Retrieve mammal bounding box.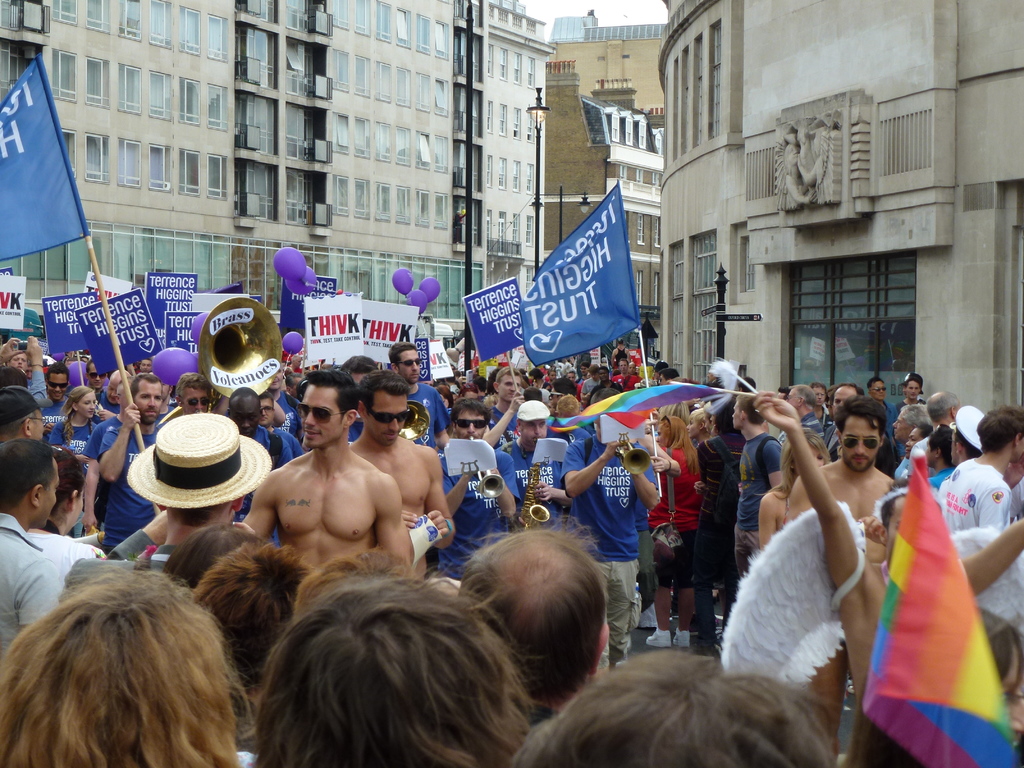
Bounding box: (x1=232, y1=366, x2=415, y2=579).
